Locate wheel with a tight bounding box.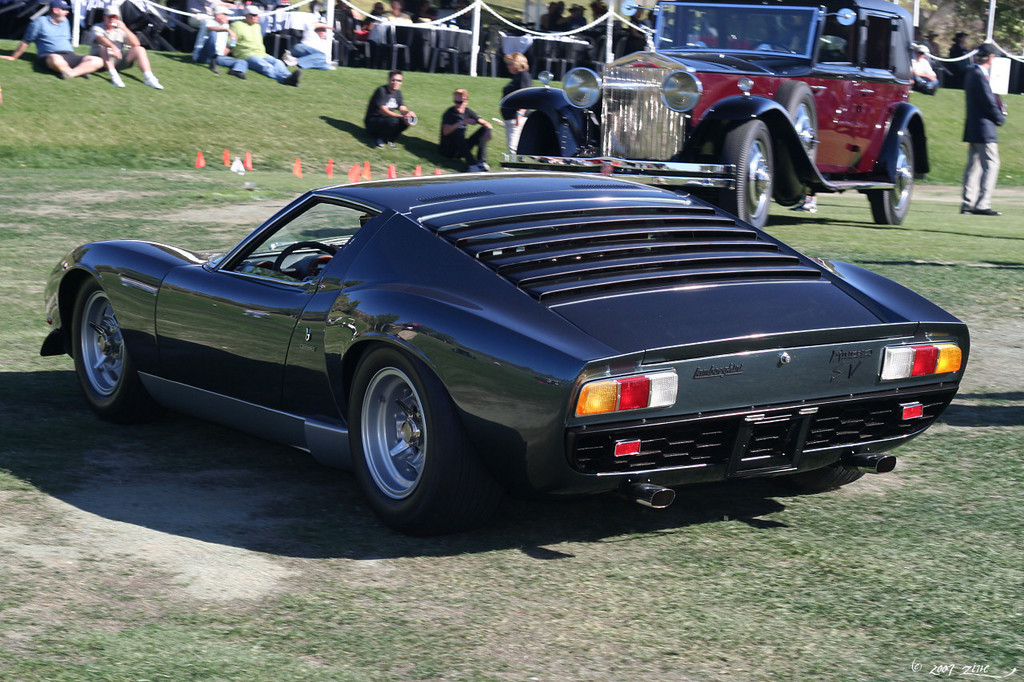
box(346, 347, 450, 524).
